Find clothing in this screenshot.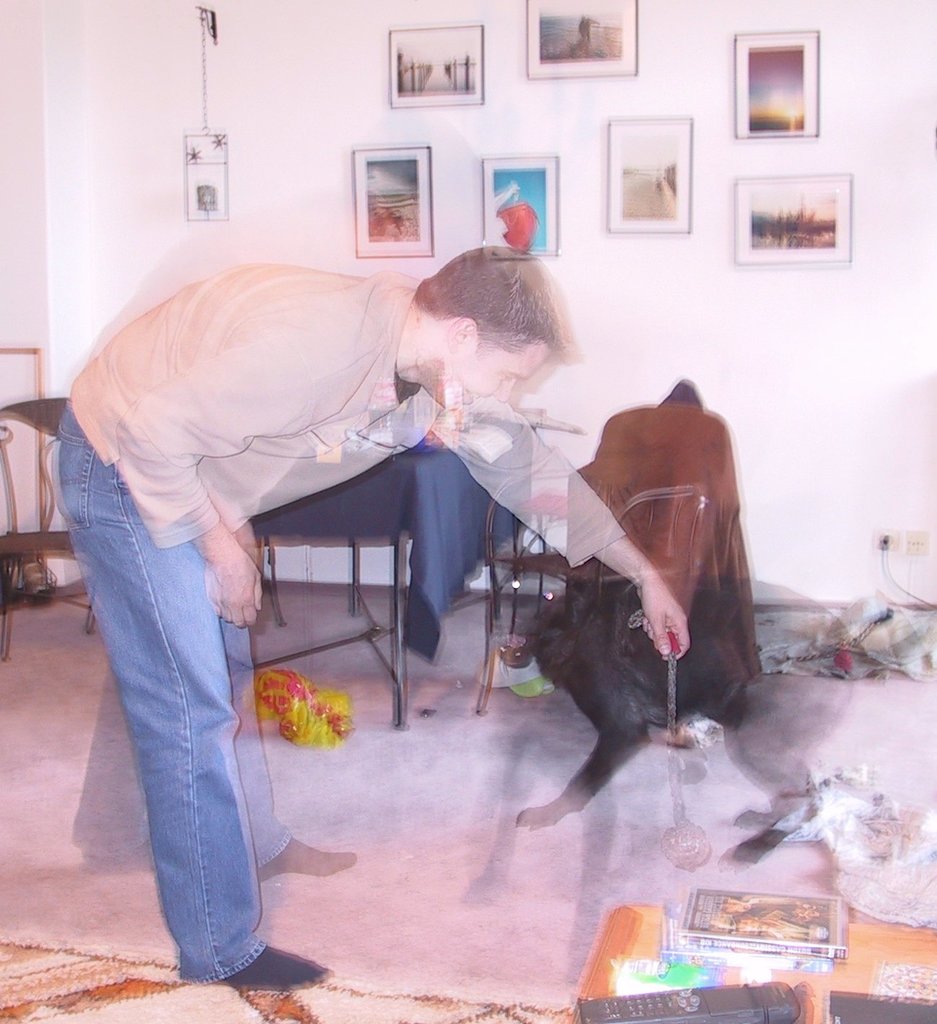
The bounding box for clothing is {"x1": 52, "y1": 281, "x2": 630, "y2": 984}.
